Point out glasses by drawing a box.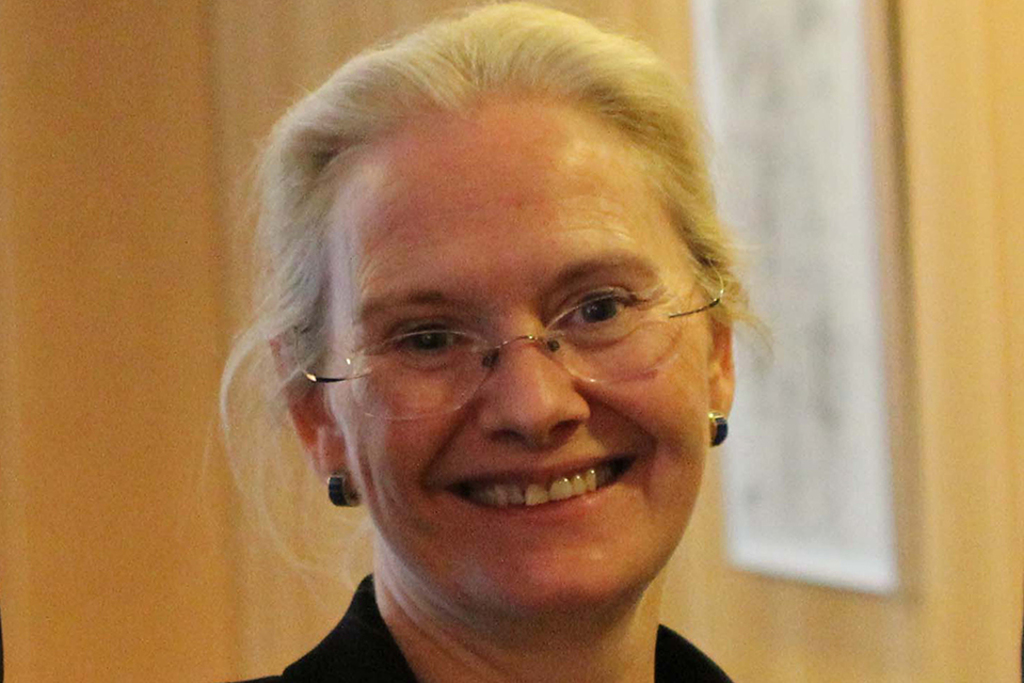
290, 250, 725, 424.
